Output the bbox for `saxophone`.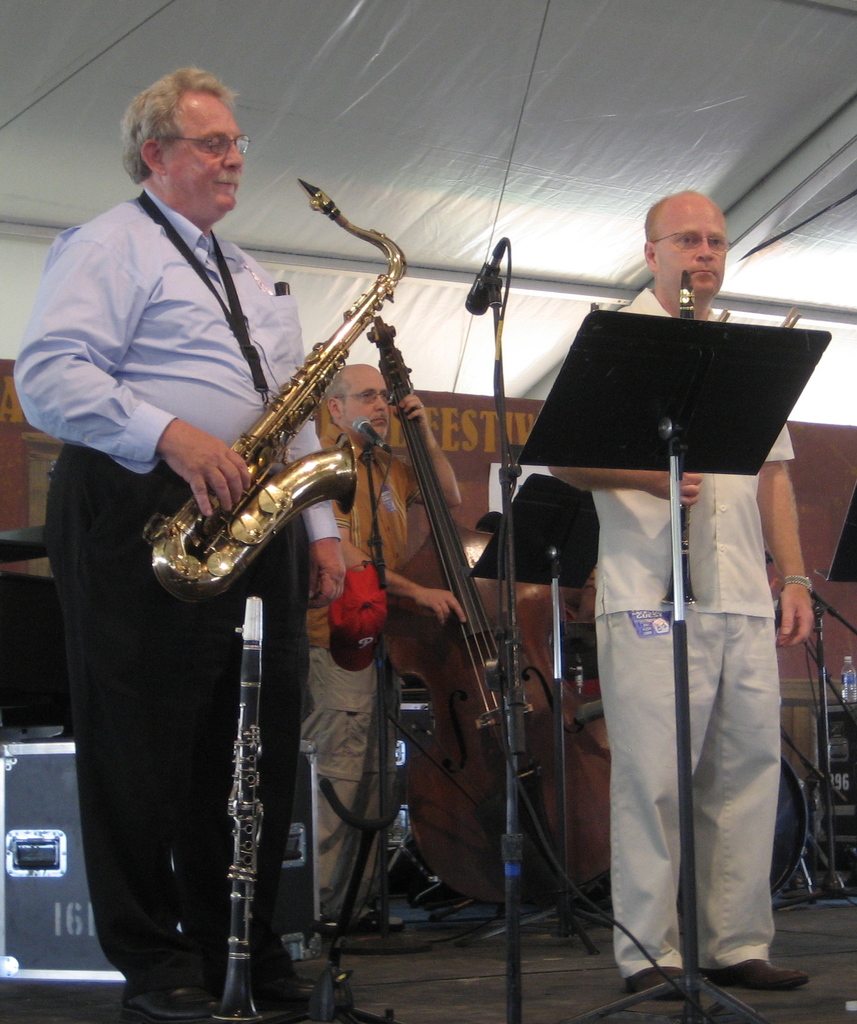
<bbox>136, 169, 412, 600</bbox>.
